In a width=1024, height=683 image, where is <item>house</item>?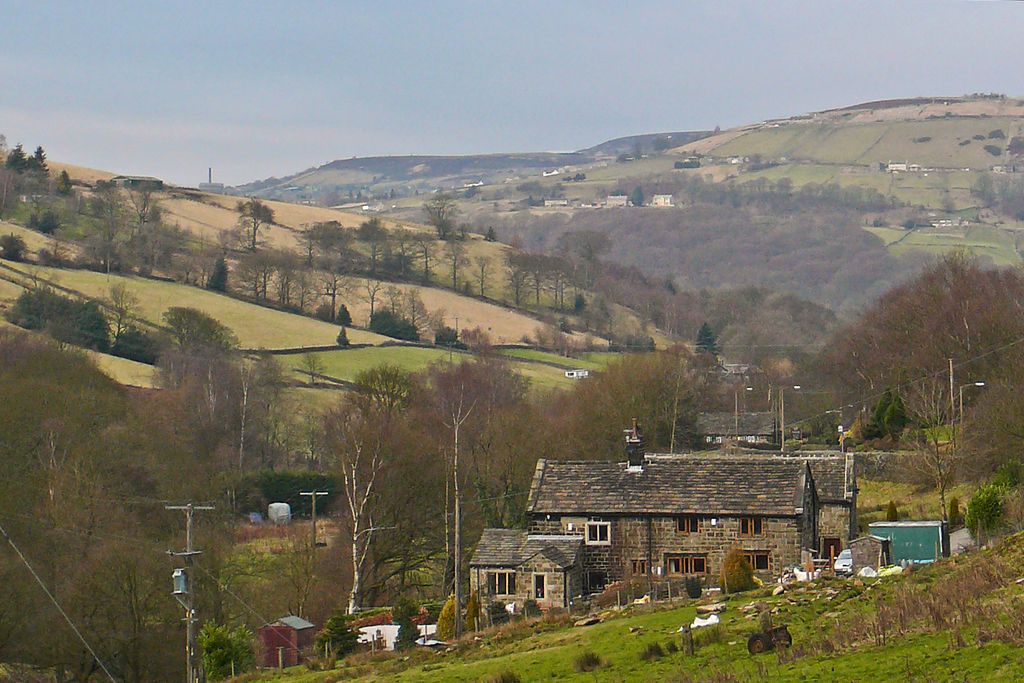
(x1=496, y1=442, x2=869, y2=609).
